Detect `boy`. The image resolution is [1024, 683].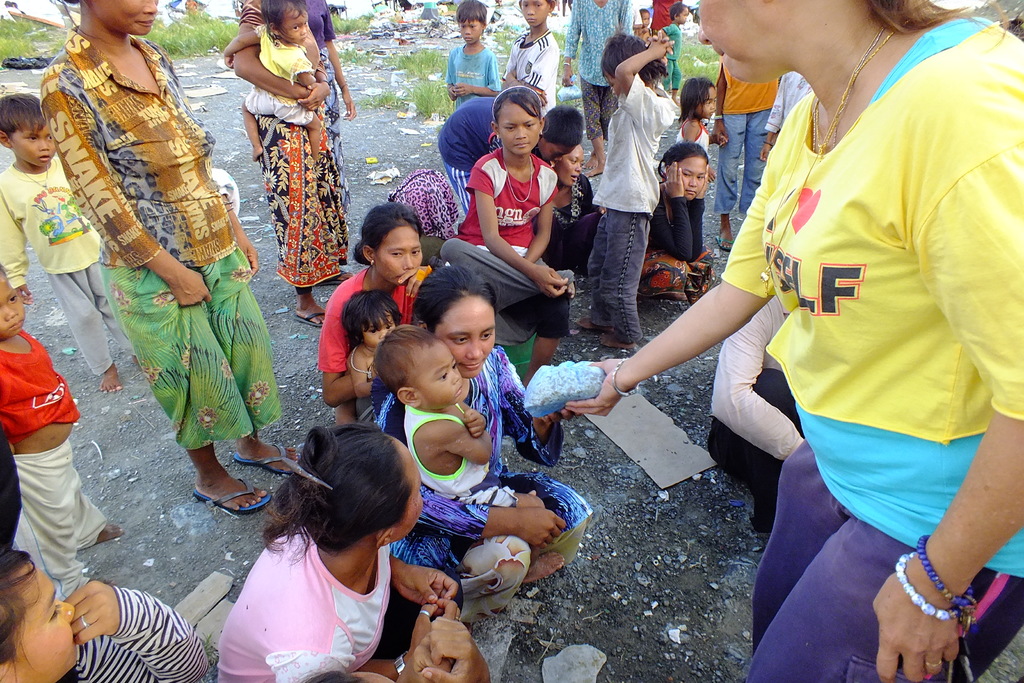
bbox=(439, 2, 499, 111).
